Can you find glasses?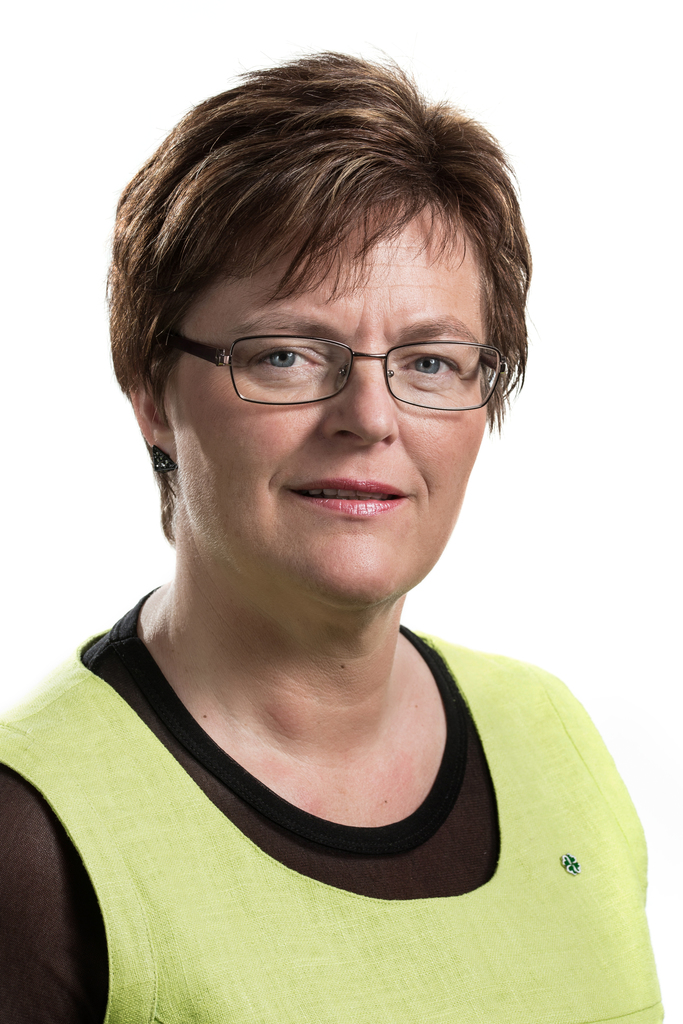
Yes, bounding box: x1=173 y1=311 x2=507 y2=406.
